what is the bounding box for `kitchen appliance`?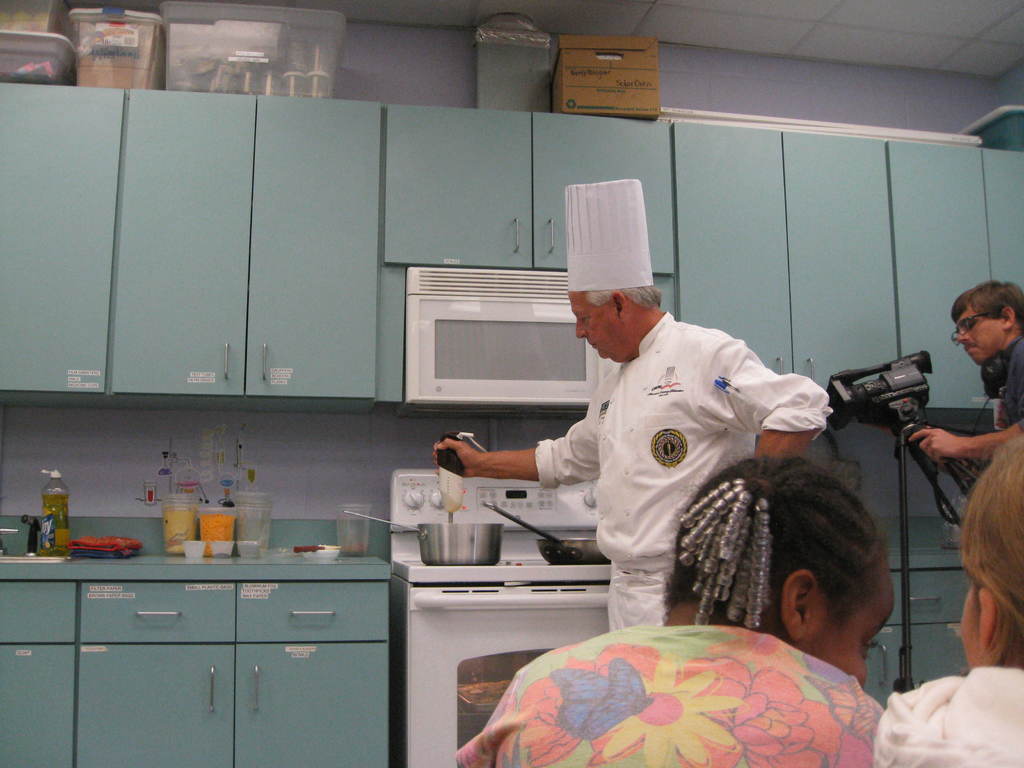
x1=159 y1=0 x2=348 y2=102.
